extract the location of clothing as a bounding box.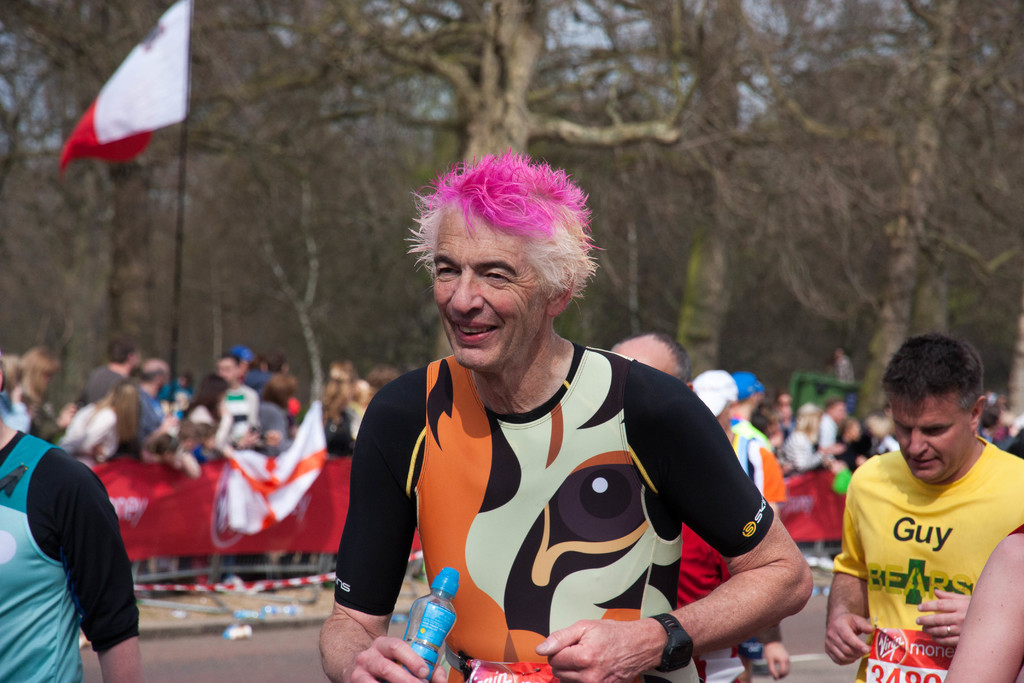
(819, 411, 840, 452).
